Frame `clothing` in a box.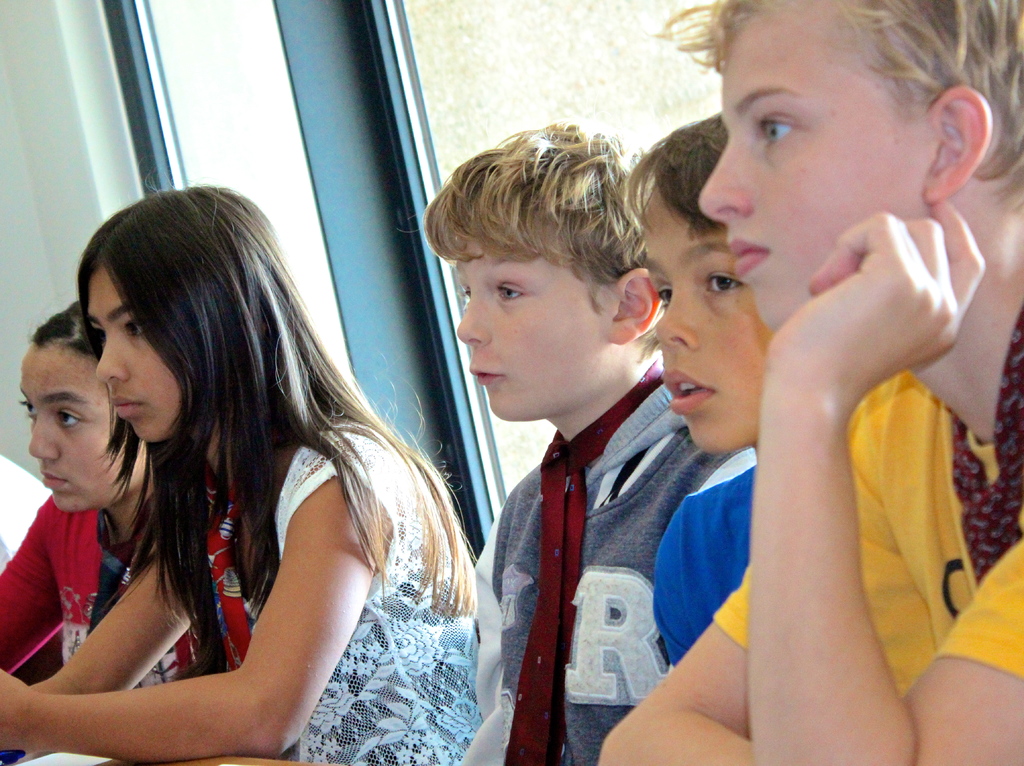
[0,491,204,689].
